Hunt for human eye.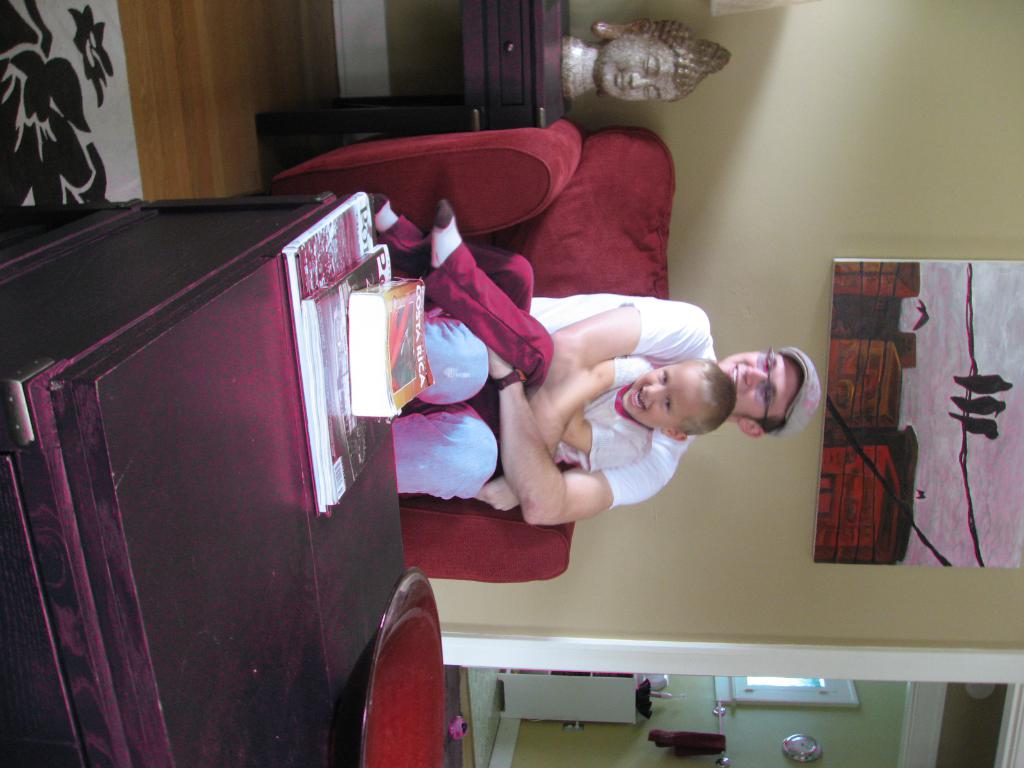
Hunted down at bbox=(665, 394, 674, 415).
